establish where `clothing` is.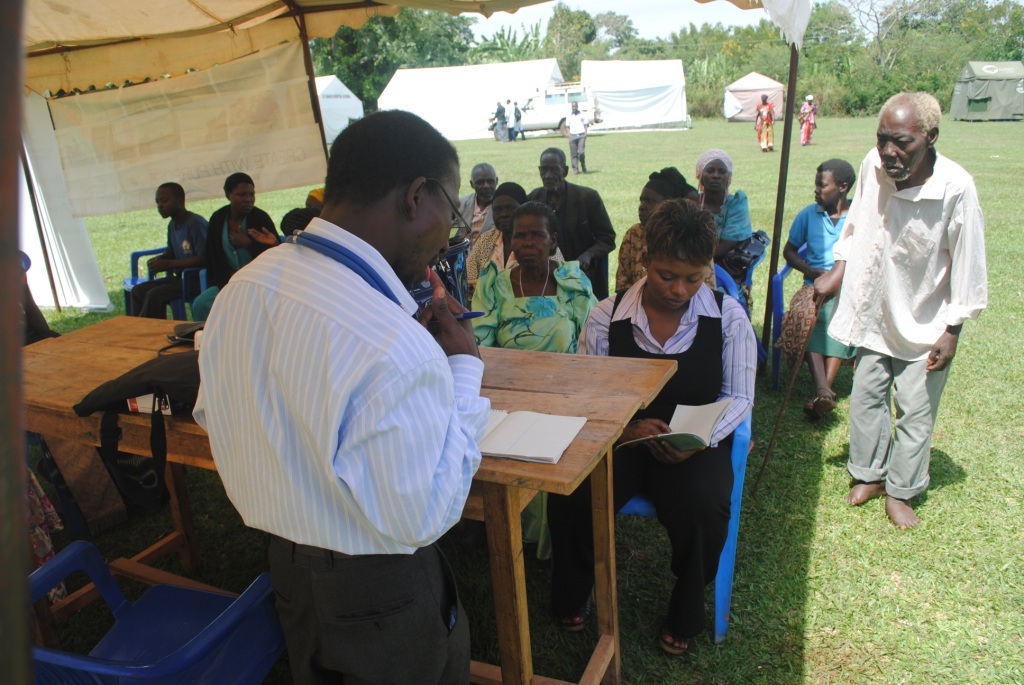
Established at select_region(187, 212, 495, 684).
